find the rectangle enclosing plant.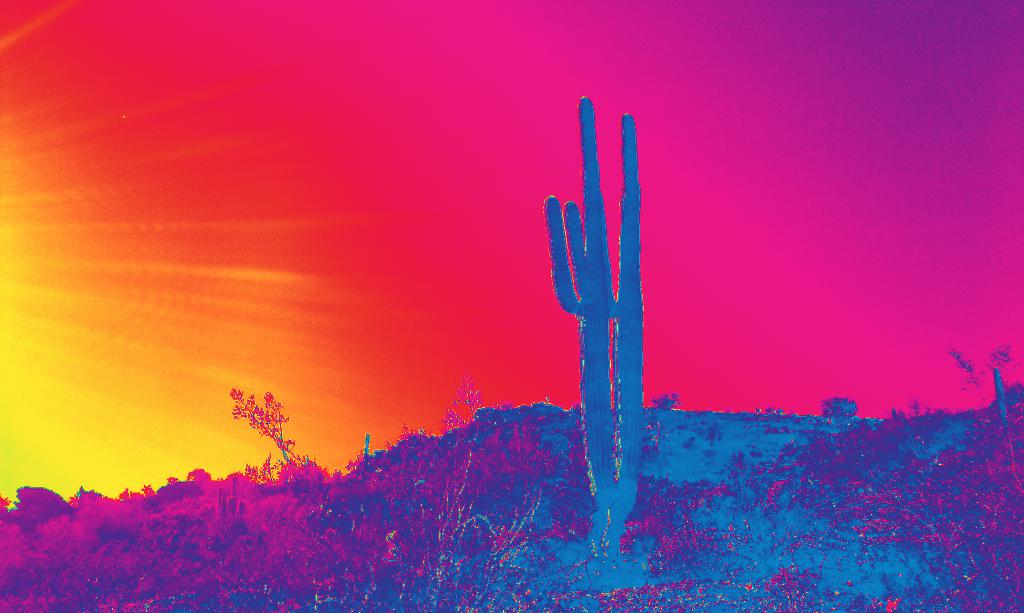
Rect(213, 376, 303, 488).
